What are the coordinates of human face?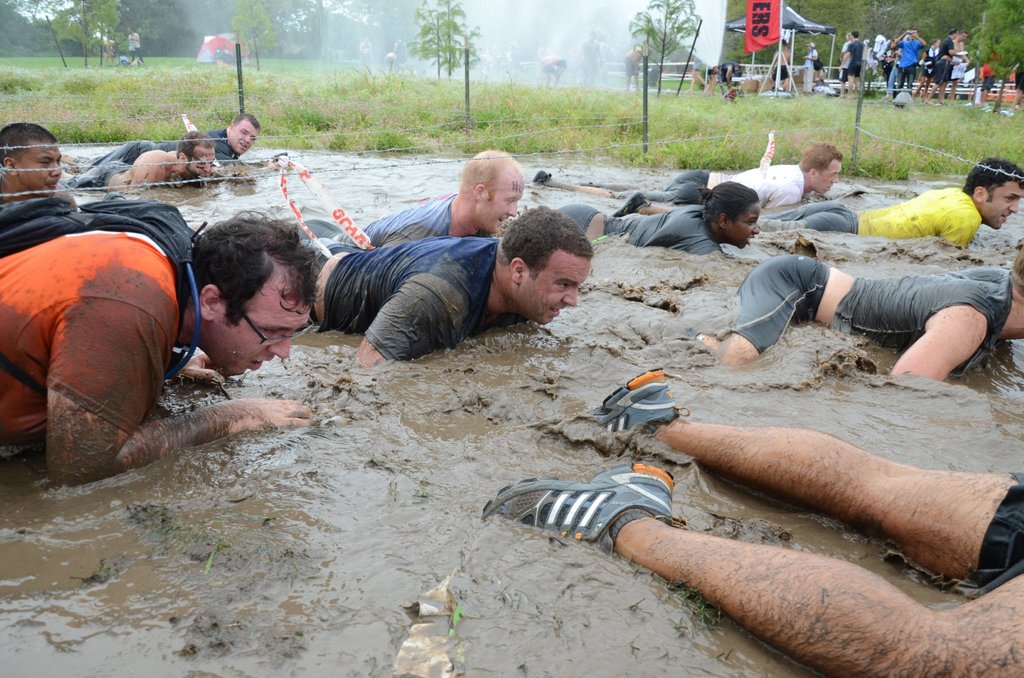
[left=474, top=177, right=523, bottom=232].
